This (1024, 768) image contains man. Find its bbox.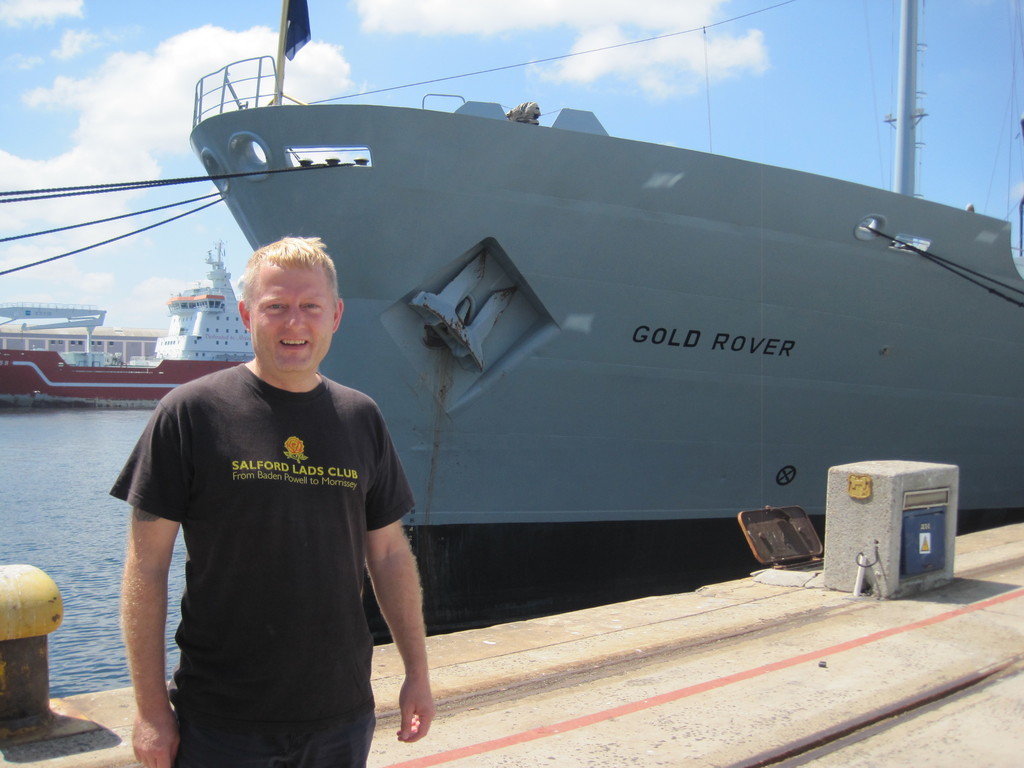
(x1=117, y1=229, x2=426, y2=755).
